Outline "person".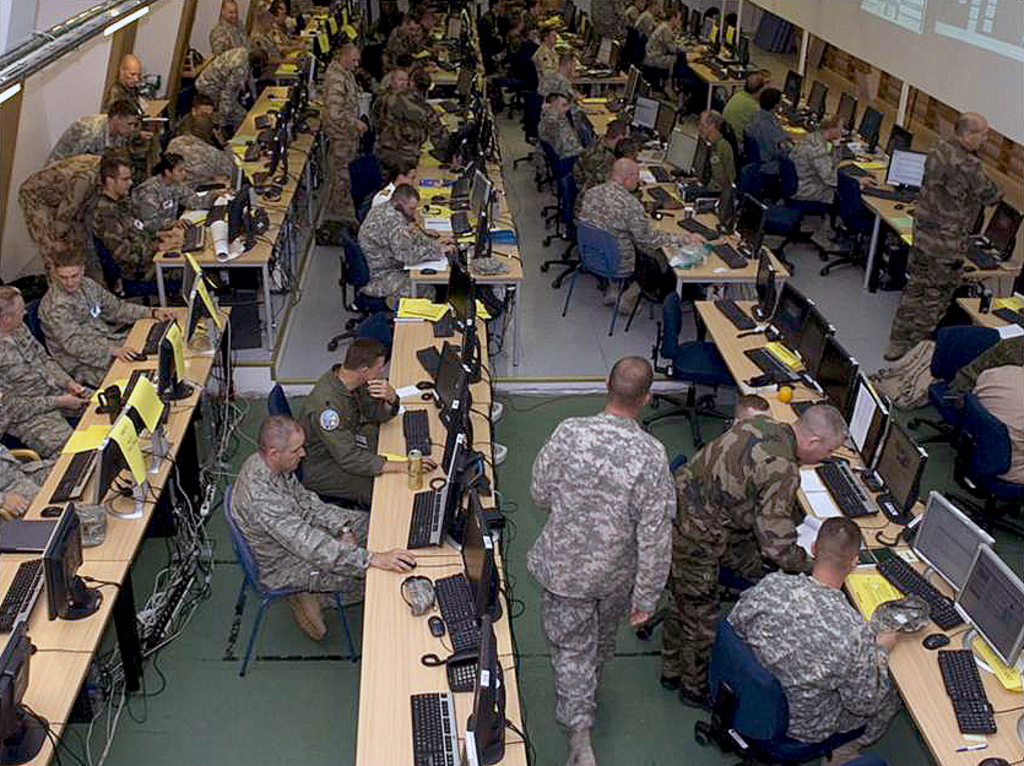
Outline: detection(645, 5, 687, 75).
